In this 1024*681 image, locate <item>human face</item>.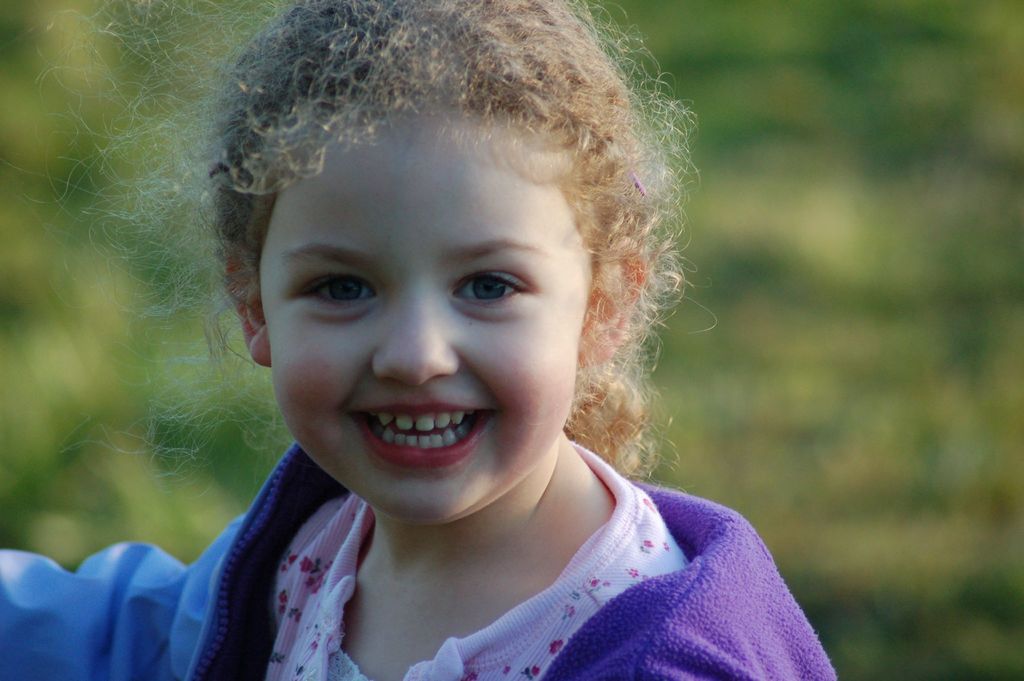
Bounding box: 273:113:570:524.
